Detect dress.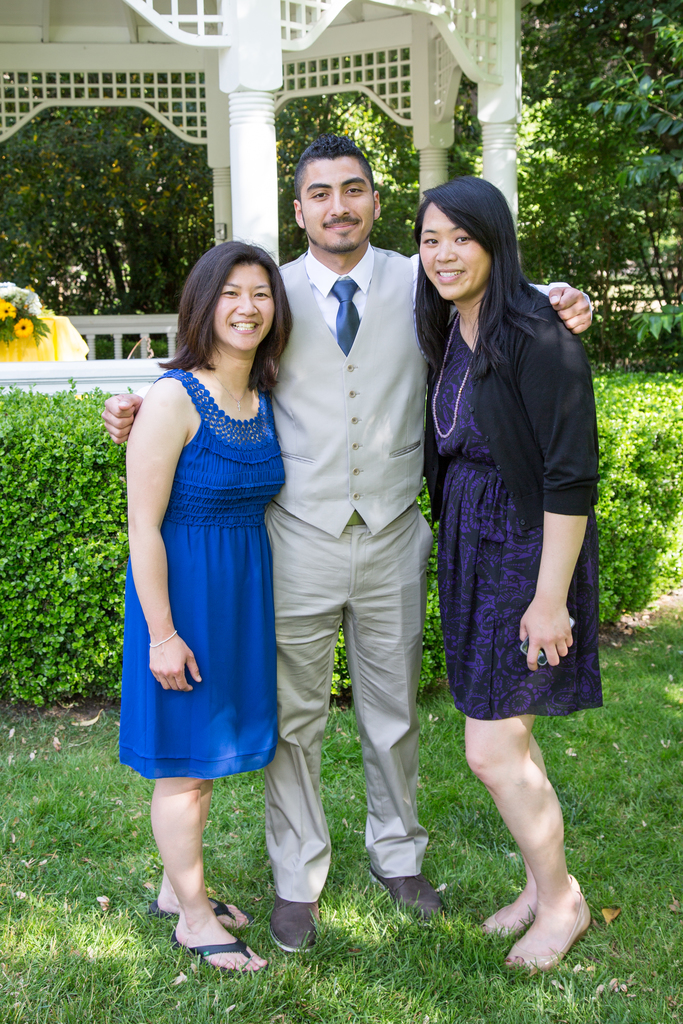
Detected at <region>427, 312, 605, 721</region>.
